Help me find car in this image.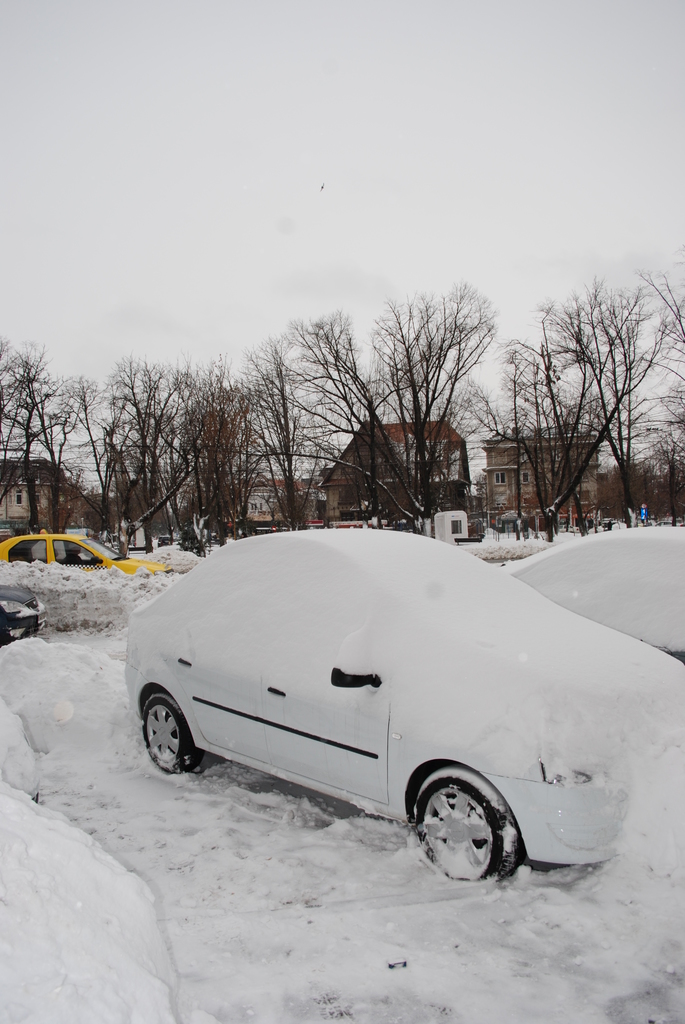
Found it: (x1=498, y1=526, x2=684, y2=664).
